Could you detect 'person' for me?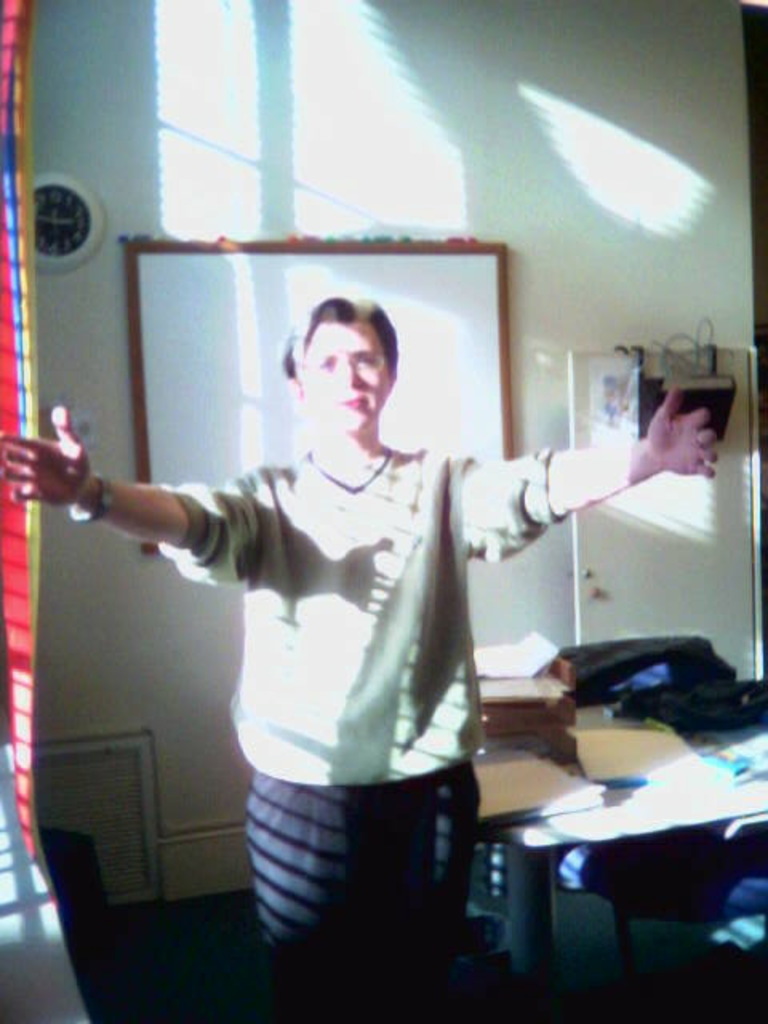
Detection result: box(0, 304, 723, 1022).
